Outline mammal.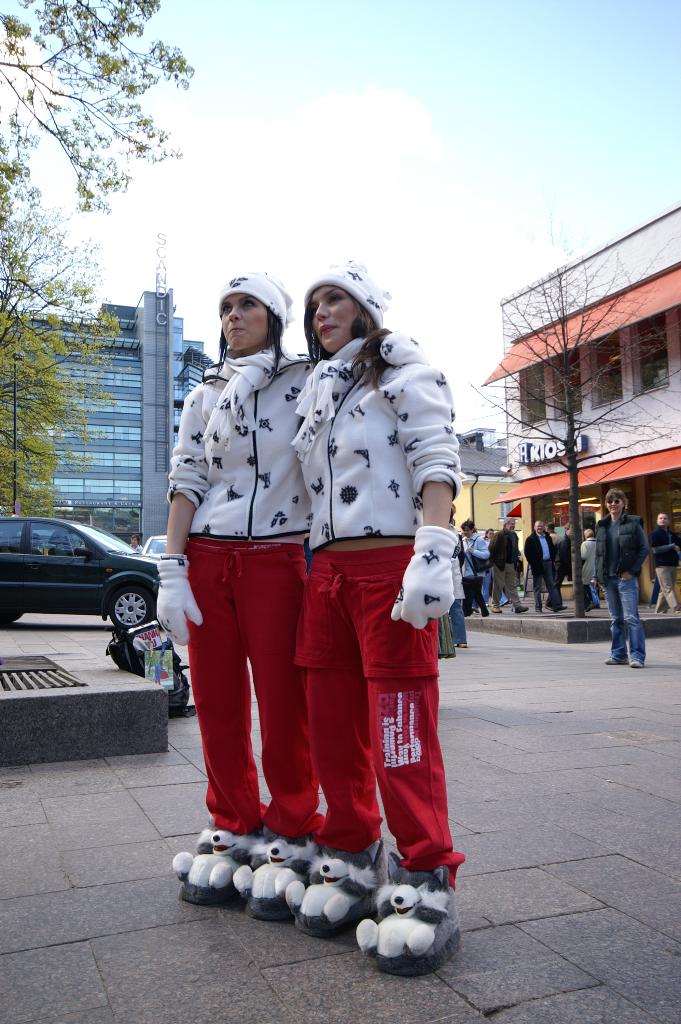
Outline: box=[582, 526, 601, 603].
